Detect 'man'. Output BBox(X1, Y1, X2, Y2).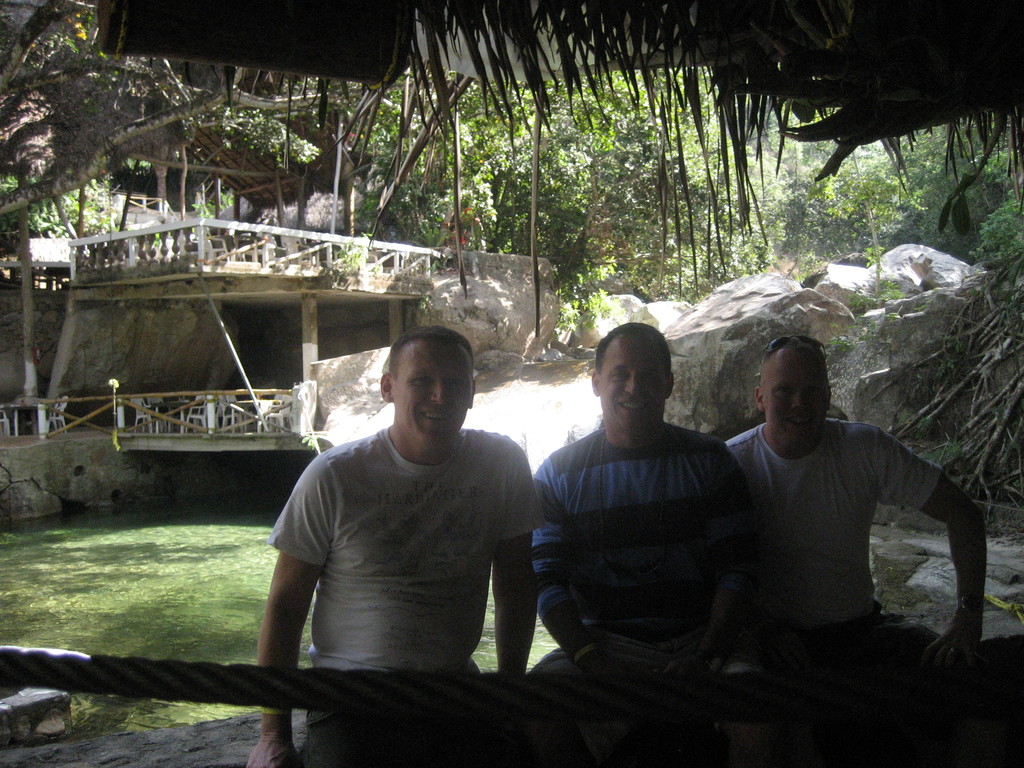
BBox(251, 314, 548, 703).
